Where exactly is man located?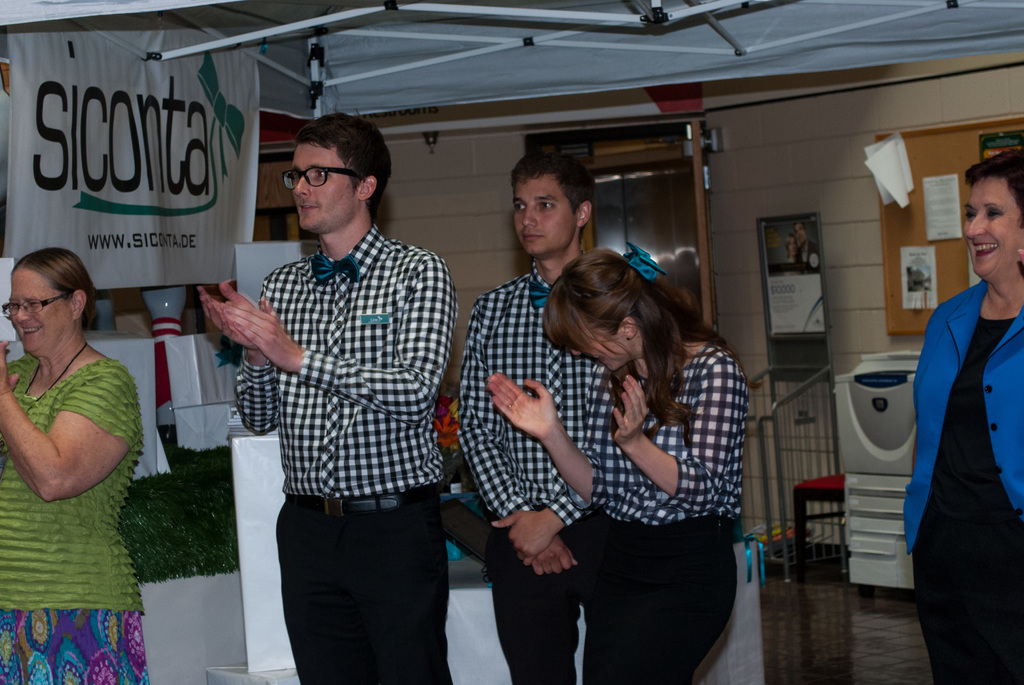
Its bounding box is bbox=(451, 153, 634, 684).
